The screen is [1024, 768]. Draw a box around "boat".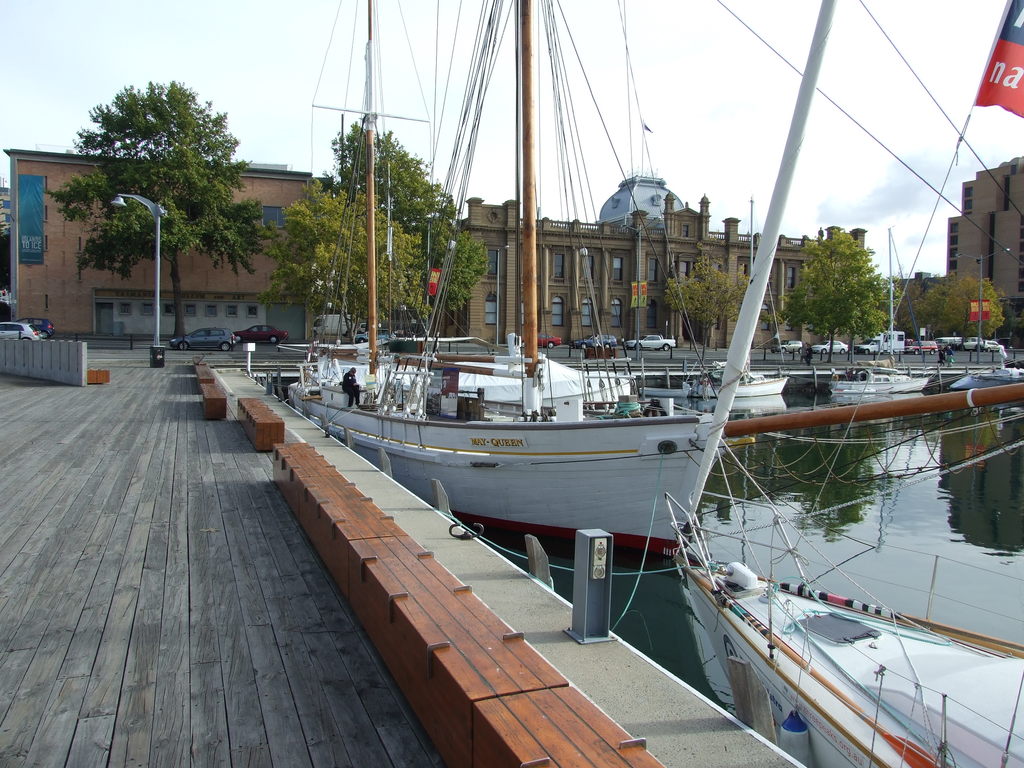
rect(664, 492, 1023, 767).
